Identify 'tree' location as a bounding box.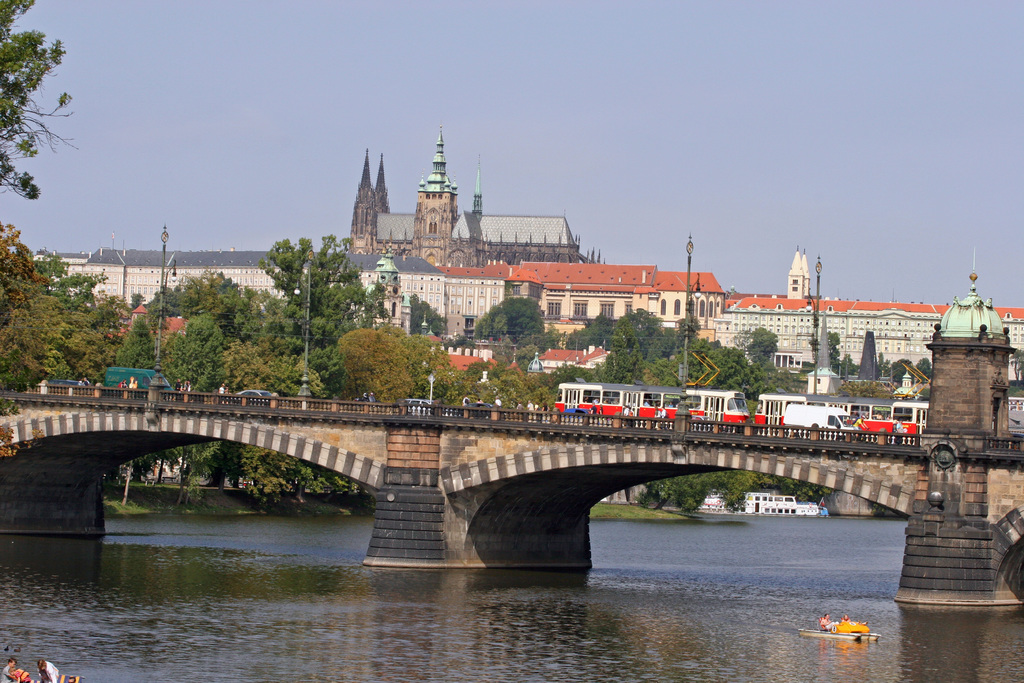
(406, 292, 444, 335).
